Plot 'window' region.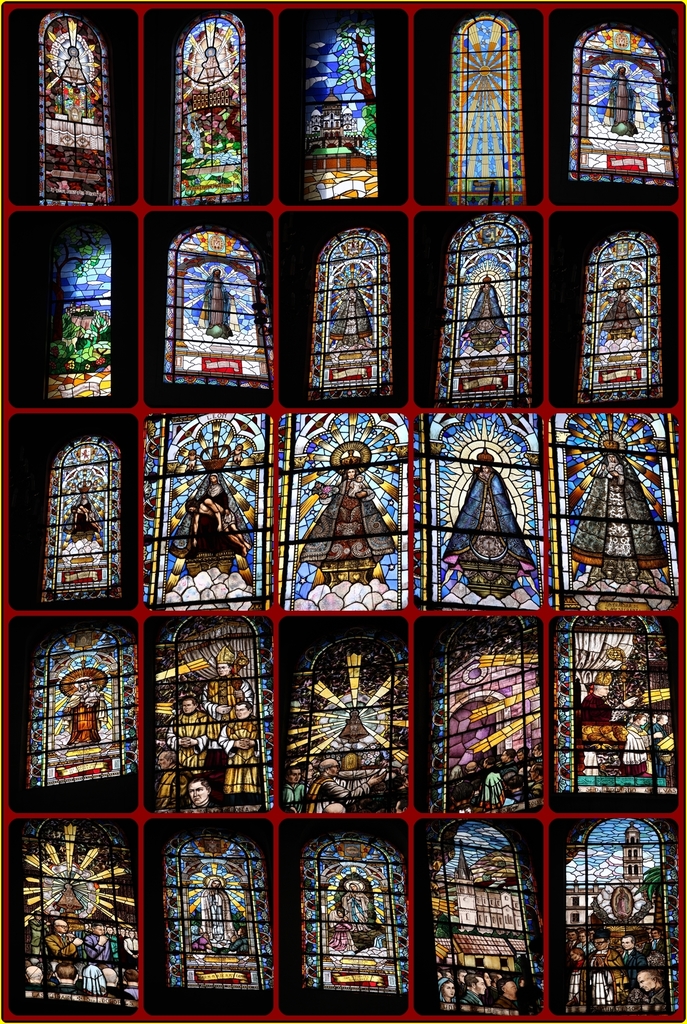
Plotted at bbox=[38, 214, 118, 403].
